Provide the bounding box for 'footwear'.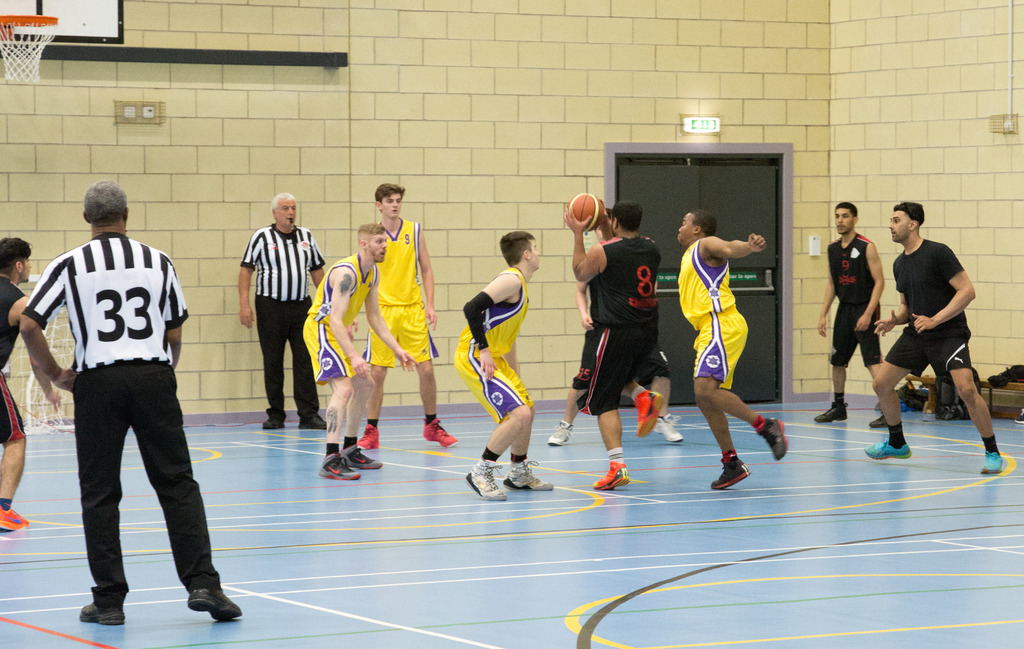
[0, 505, 33, 530].
